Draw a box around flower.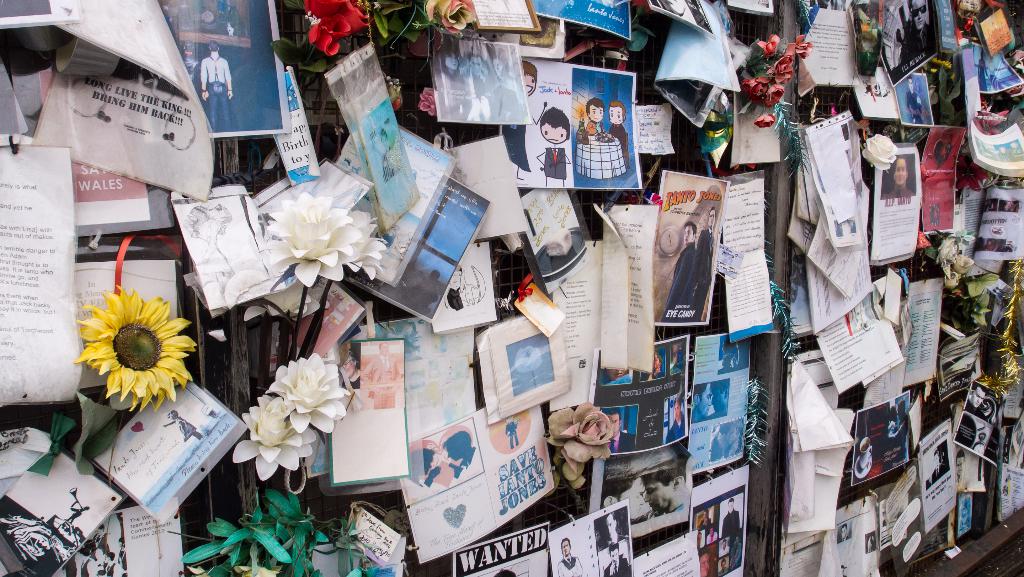
region(246, 183, 364, 288).
